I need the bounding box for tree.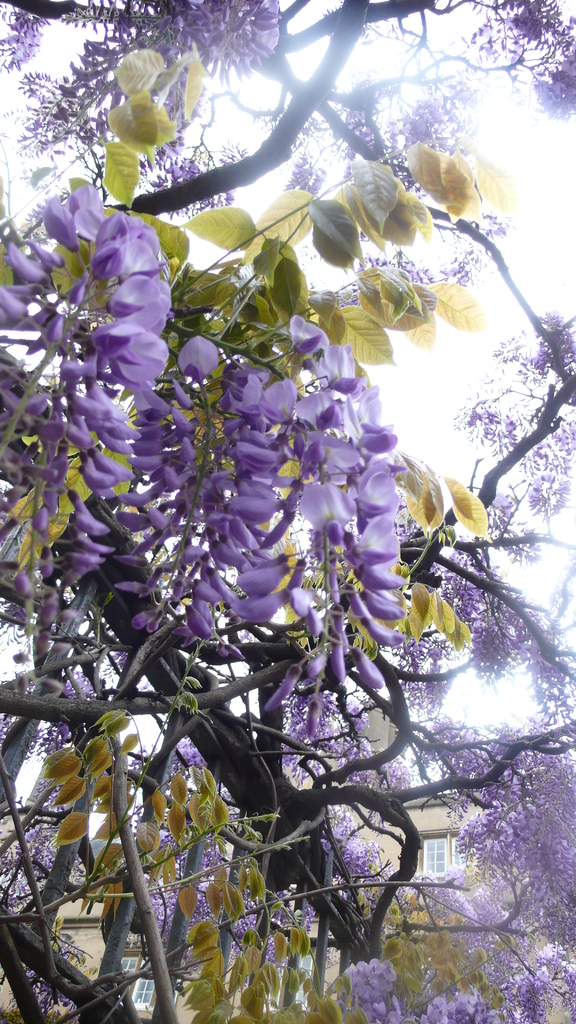
Here it is: {"left": 31, "top": 35, "right": 531, "bottom": 985}.
